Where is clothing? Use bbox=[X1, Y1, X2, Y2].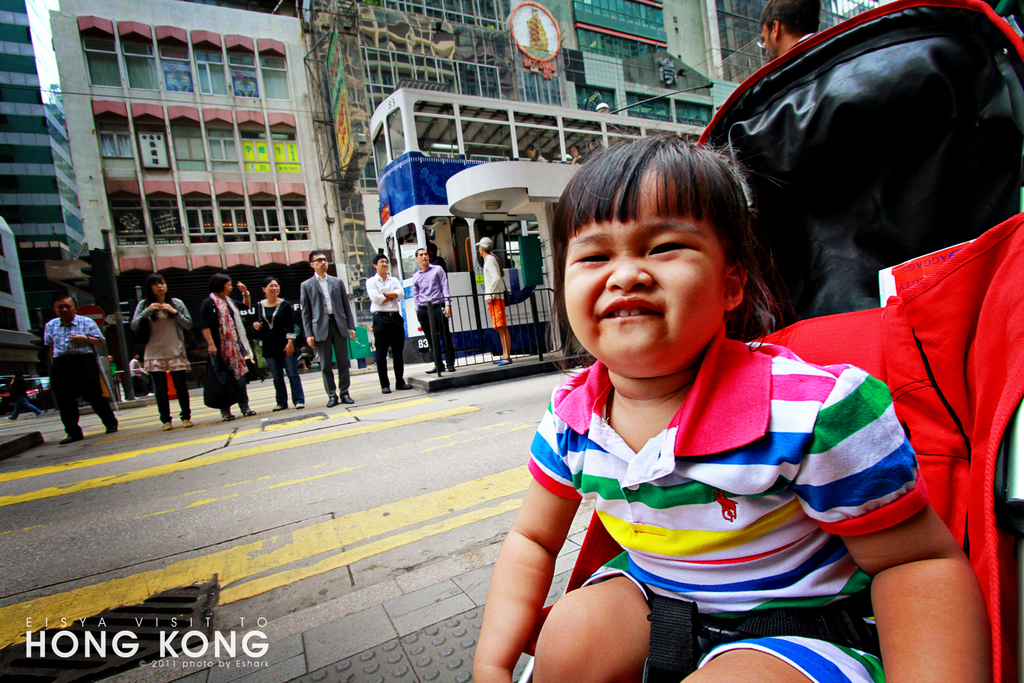
bbox=[413, 267, 451, 365].
